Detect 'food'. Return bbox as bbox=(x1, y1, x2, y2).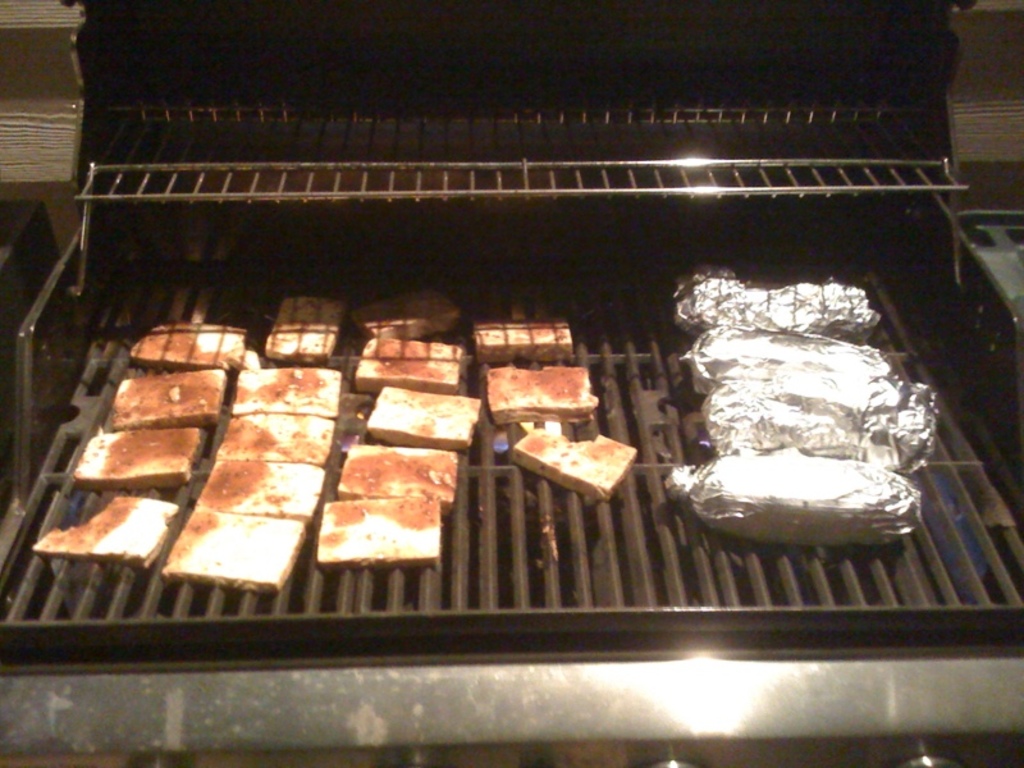
bbox=(497, 360, 596, 428).
